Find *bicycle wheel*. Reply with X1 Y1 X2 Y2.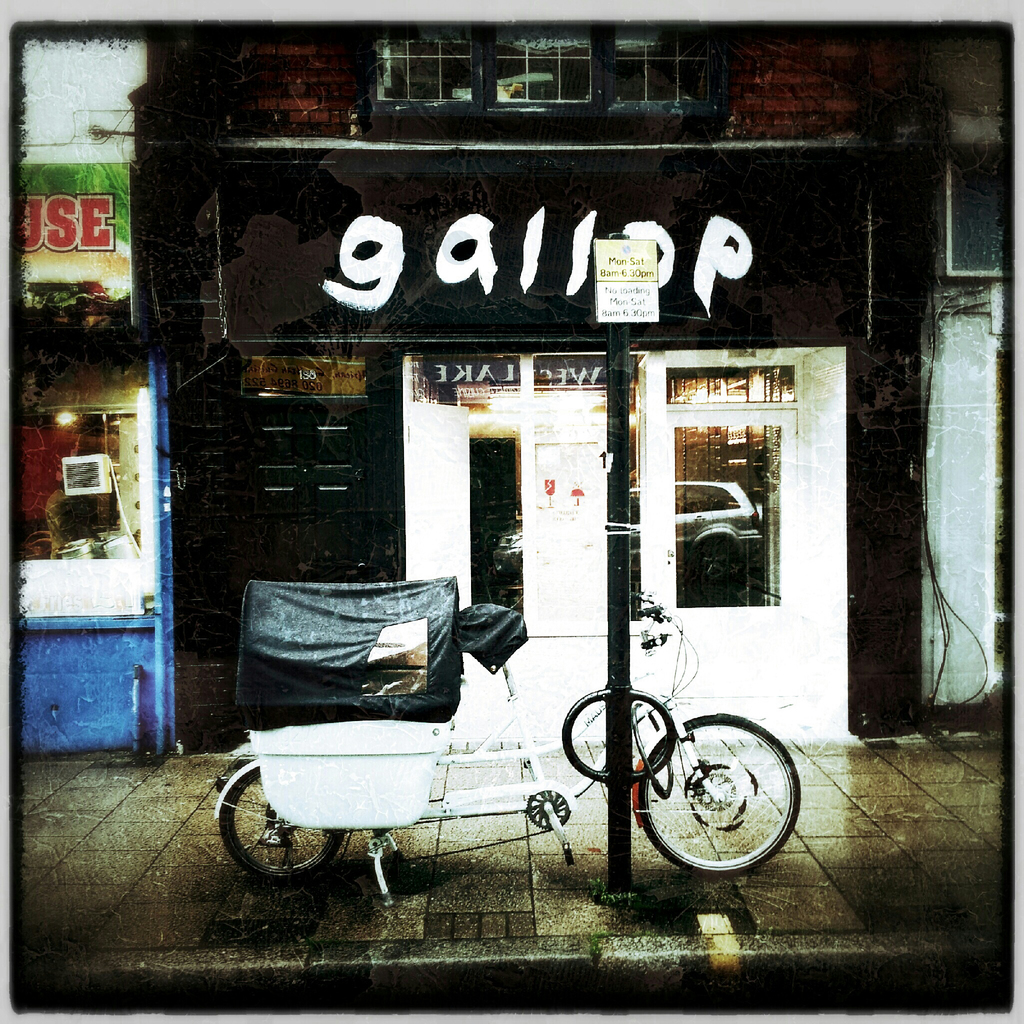
628 711 798 876.
